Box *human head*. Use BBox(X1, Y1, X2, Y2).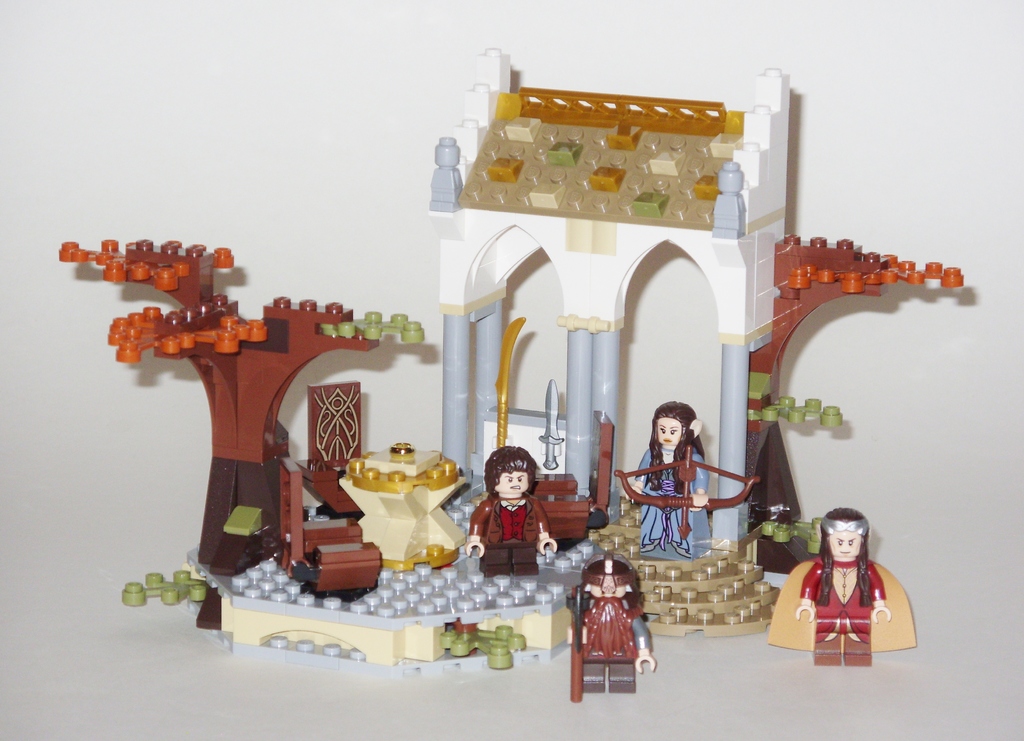
BBox(585, 561, 640, 604).
